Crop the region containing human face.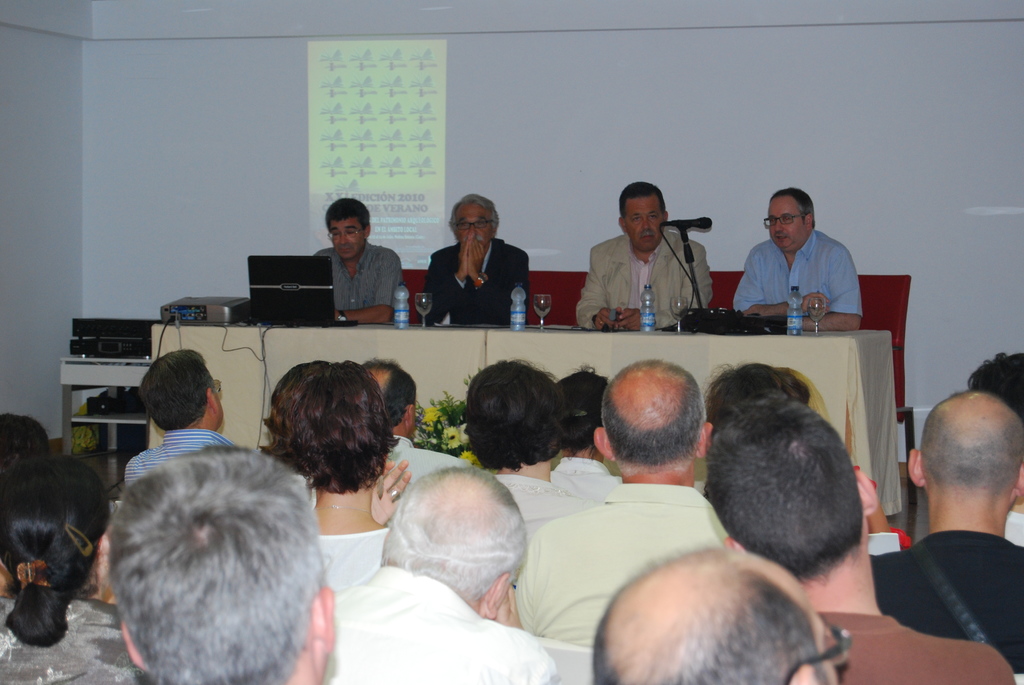
Crop region: locate(814, 599, 844, 683).
